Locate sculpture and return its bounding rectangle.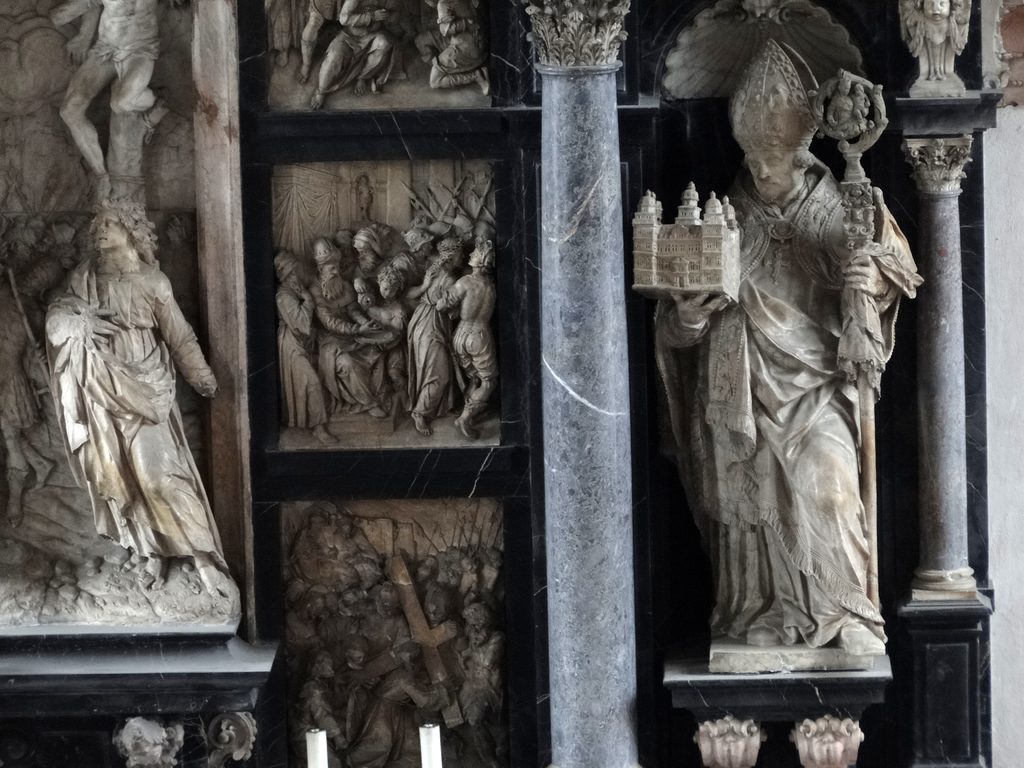
{"x1": 657, "y1": 66, "x2": 922, "y2": 692}.
